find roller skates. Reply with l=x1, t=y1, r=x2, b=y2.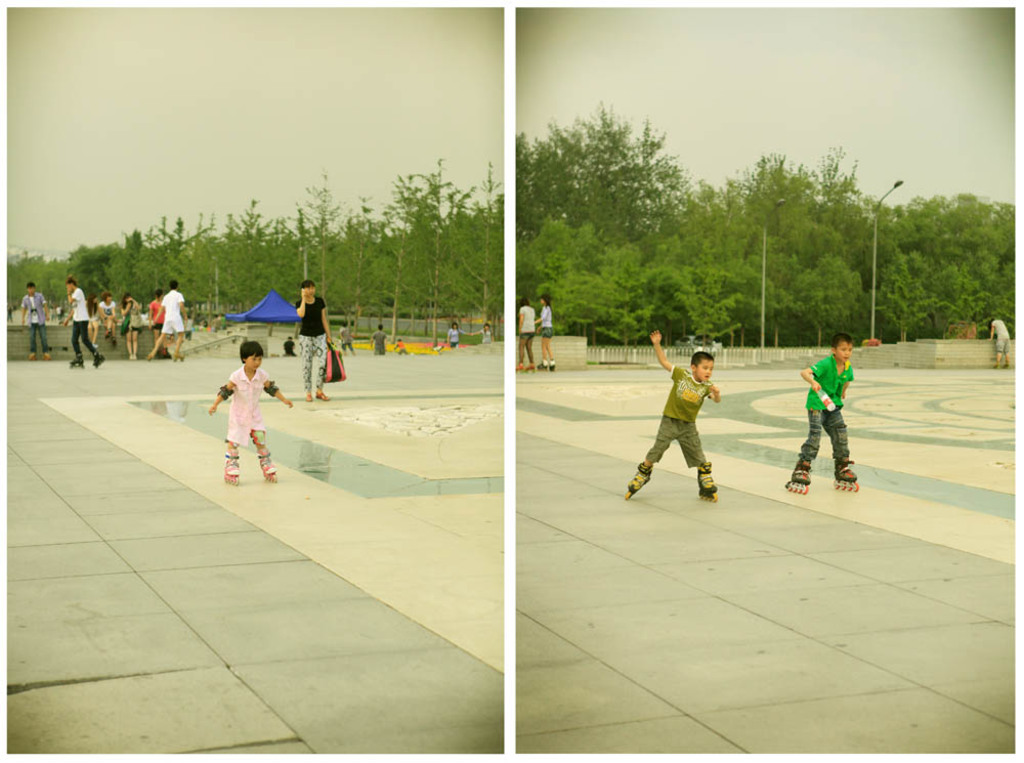
l=784, t=460, r=814, b=494.
